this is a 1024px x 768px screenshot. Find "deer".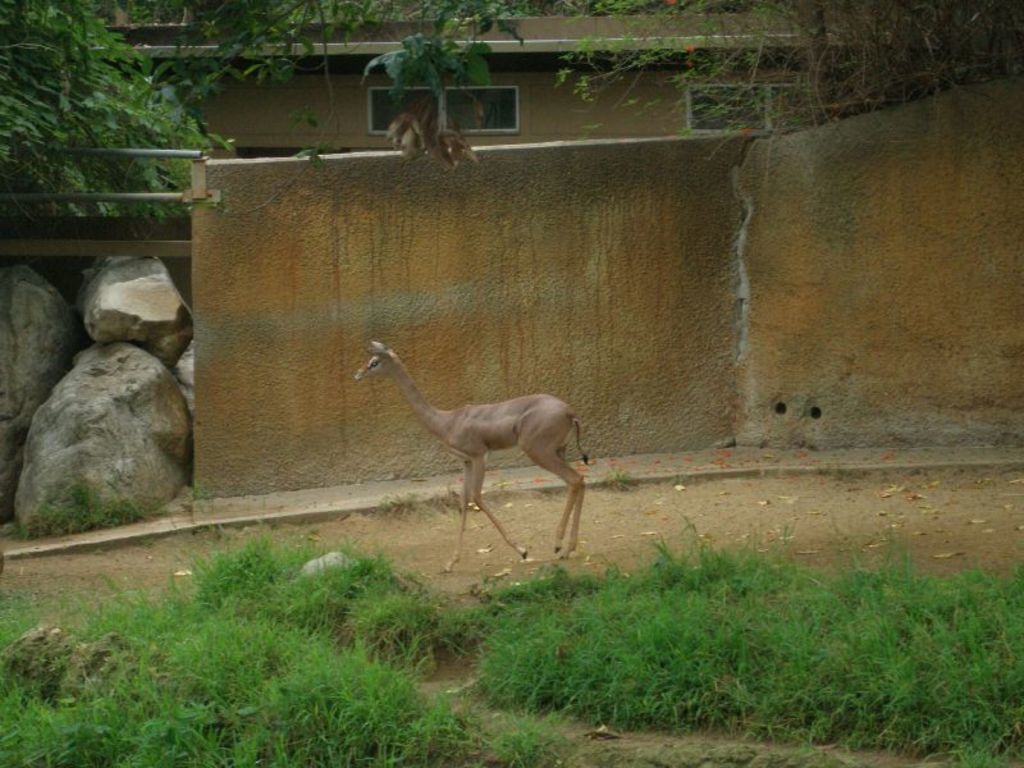
Bounding box: [x1=356, y1=338, x2=593, y2=573].
